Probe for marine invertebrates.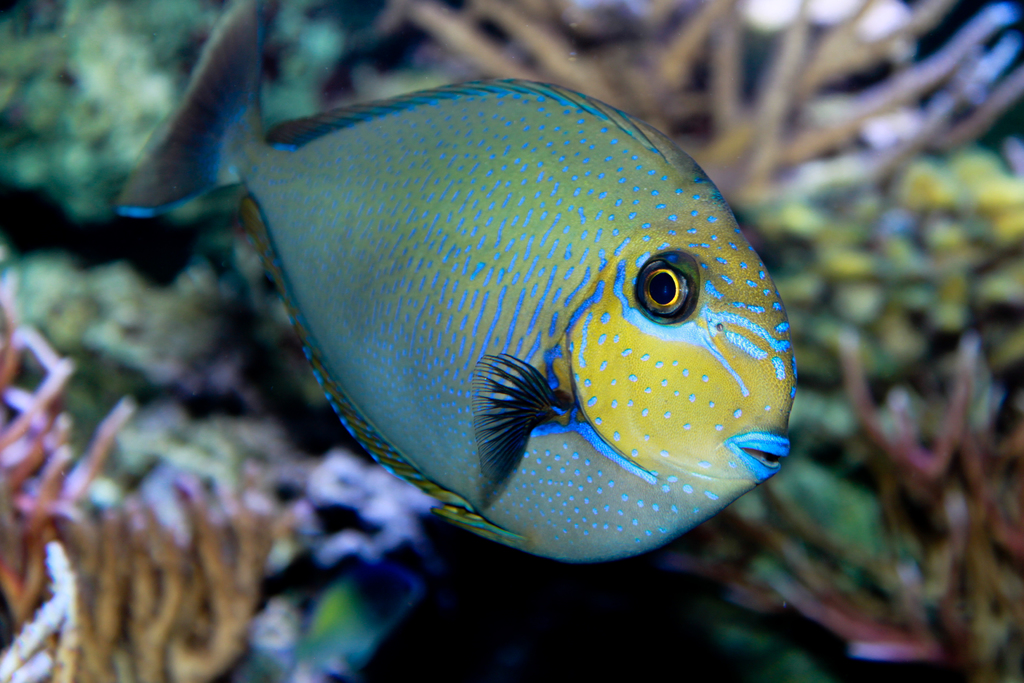
Probe result: [x1=0, y1=251, x2=106, y2=657].
